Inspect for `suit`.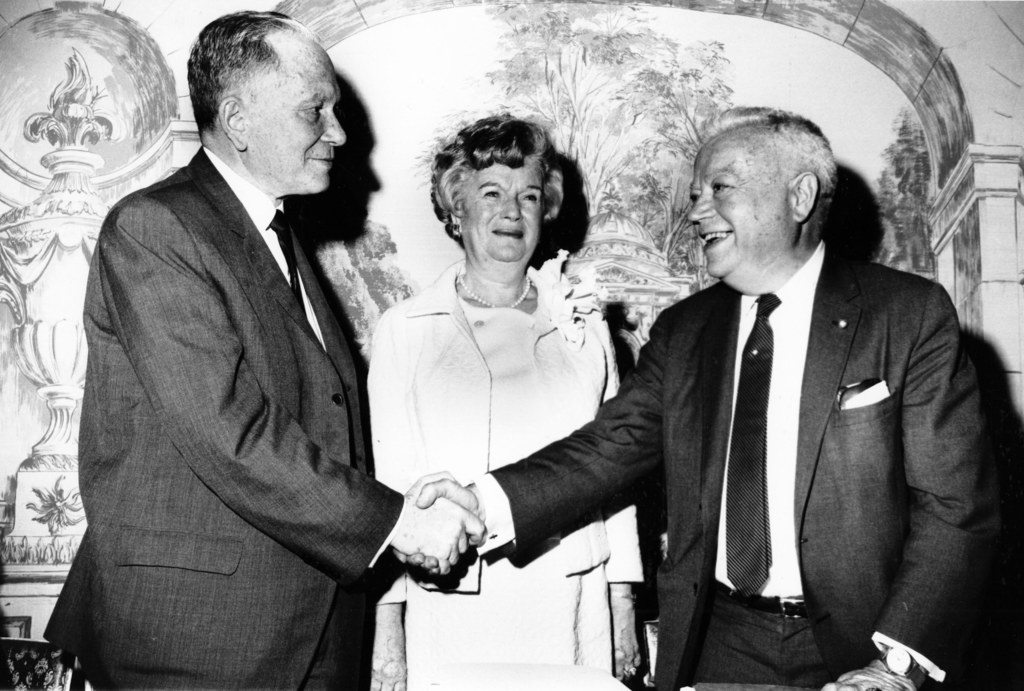
Inspection: l=43, t=40, r=420, b=678.
